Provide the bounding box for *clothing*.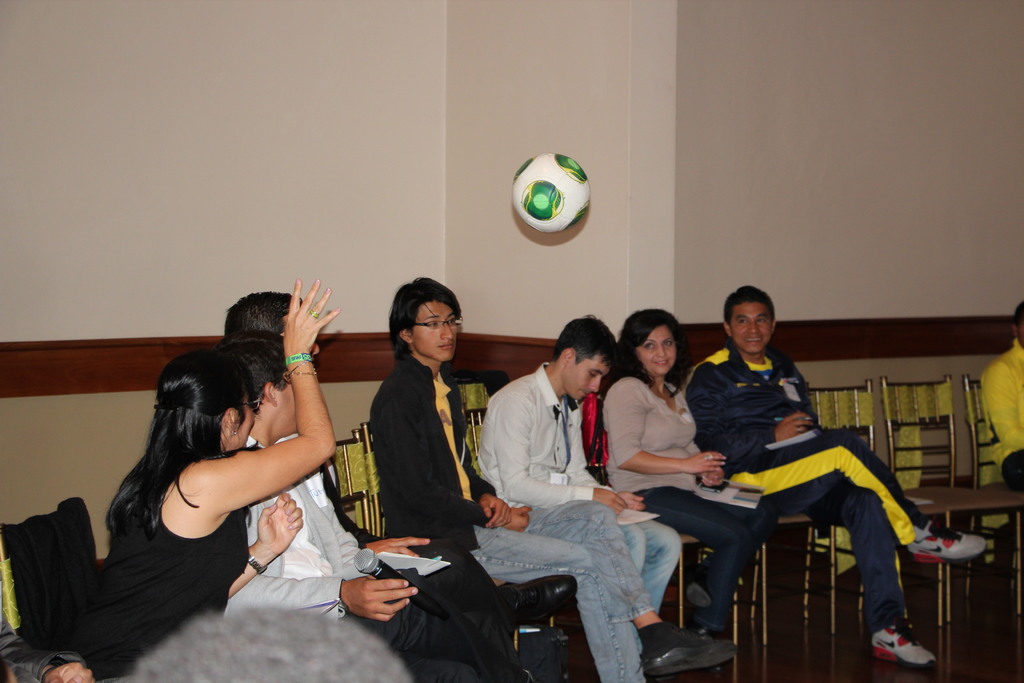
{"x1": 480, "y1": 357, "x2": 678, "y2": 641}.
